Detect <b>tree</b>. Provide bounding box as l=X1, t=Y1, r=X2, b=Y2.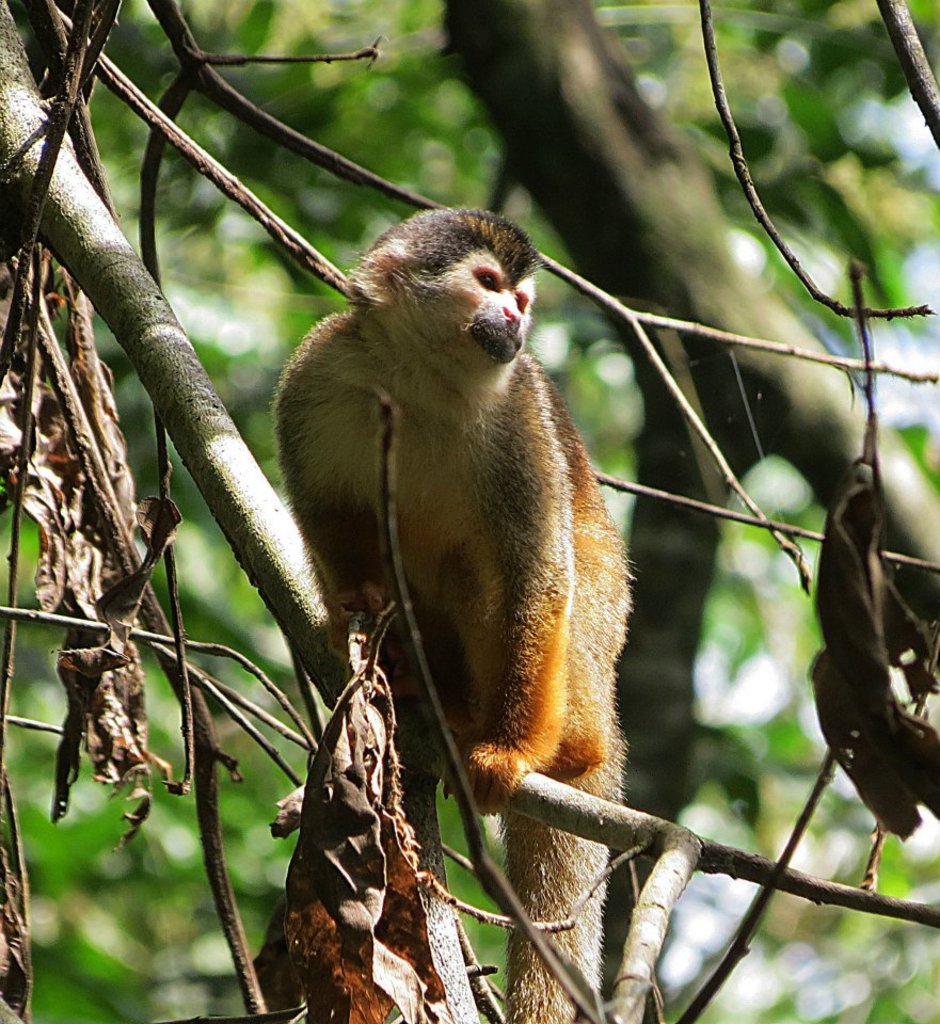
l=0, t=0, r=939, b=1023.
